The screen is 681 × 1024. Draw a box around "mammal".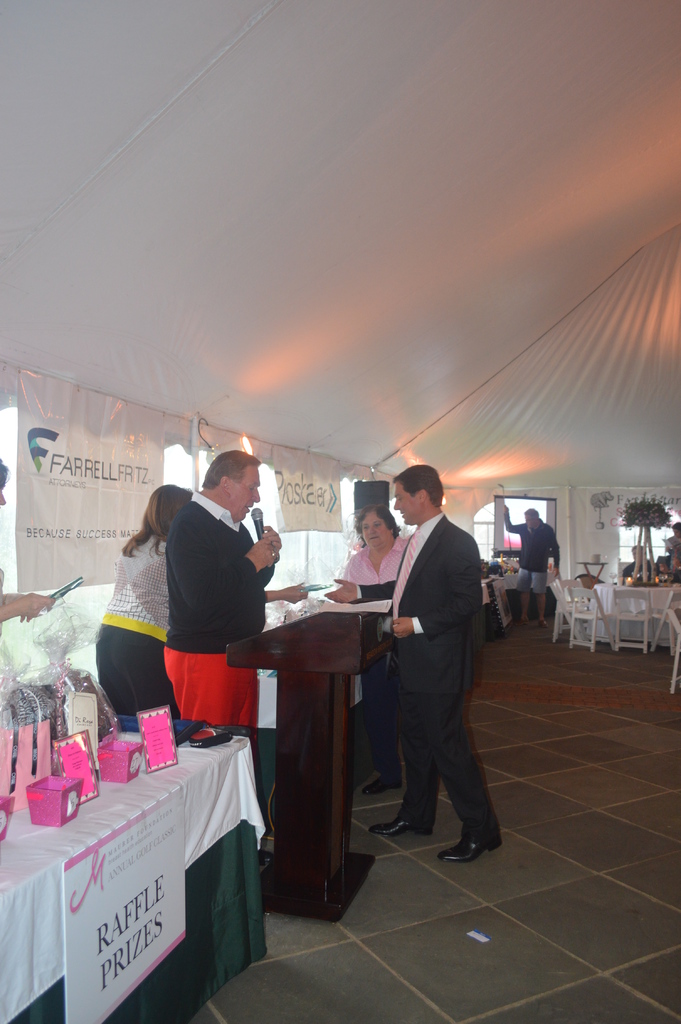
box=[621, 541, 652, 583].
